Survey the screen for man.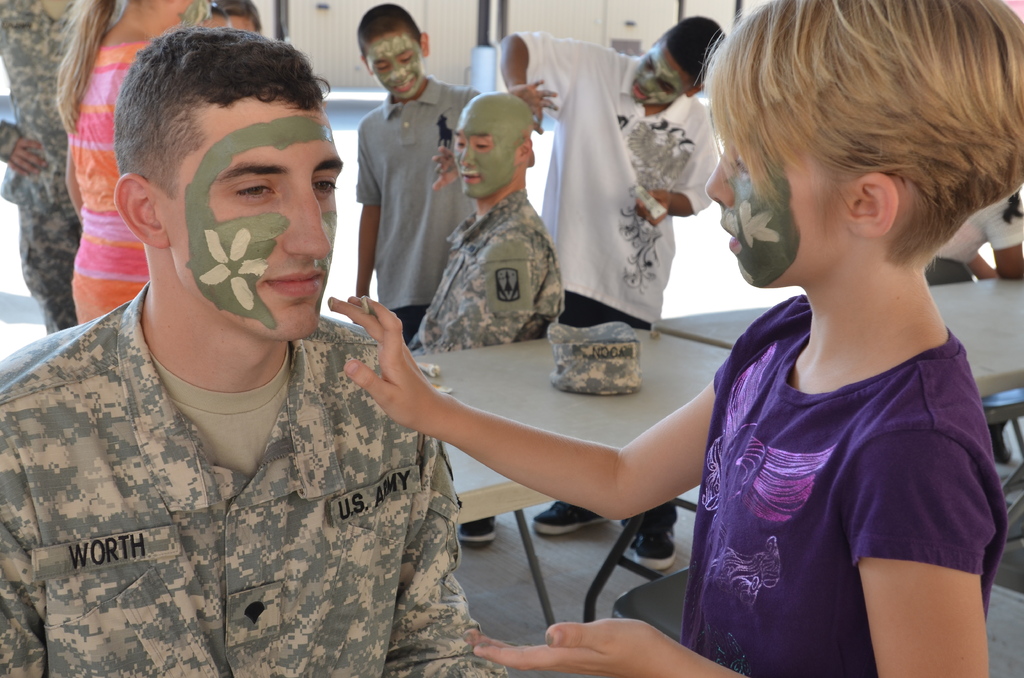
Survey found: x1=11 y1=21 x2=520 y2=669.
